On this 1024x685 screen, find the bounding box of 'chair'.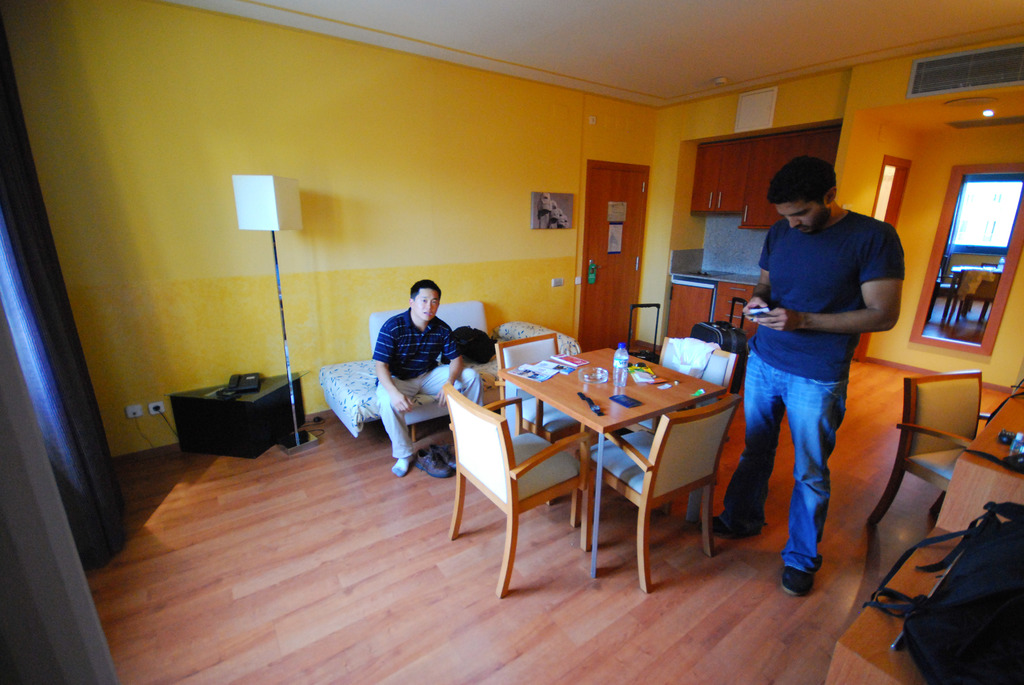
Bounding box: rect(458, 372, 571, 602).
